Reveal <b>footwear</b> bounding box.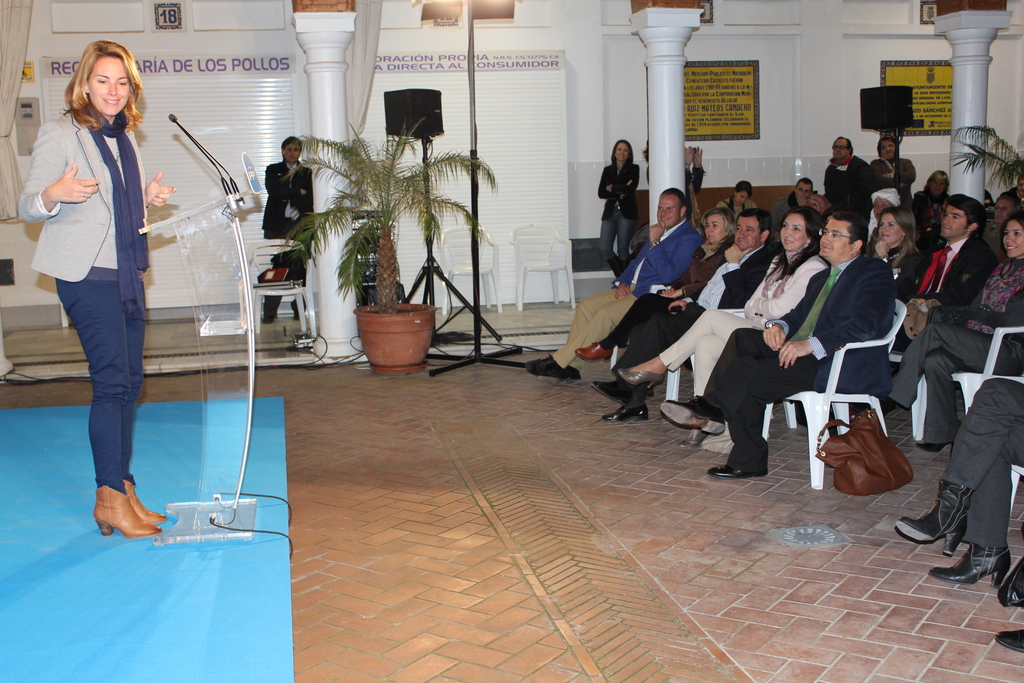
Revealed: {"x1": 993, "y1": 628, "x2": 1023, "y2": 659}.
